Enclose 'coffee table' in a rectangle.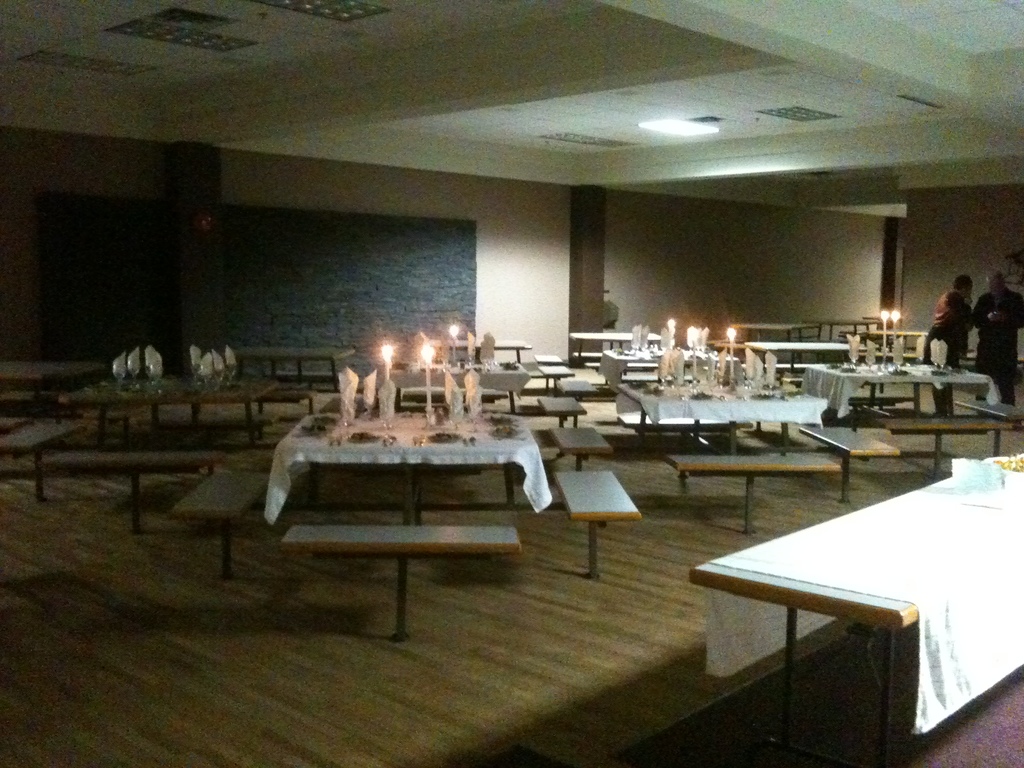
x1=381, y1=360, x2=525, y2=419.
